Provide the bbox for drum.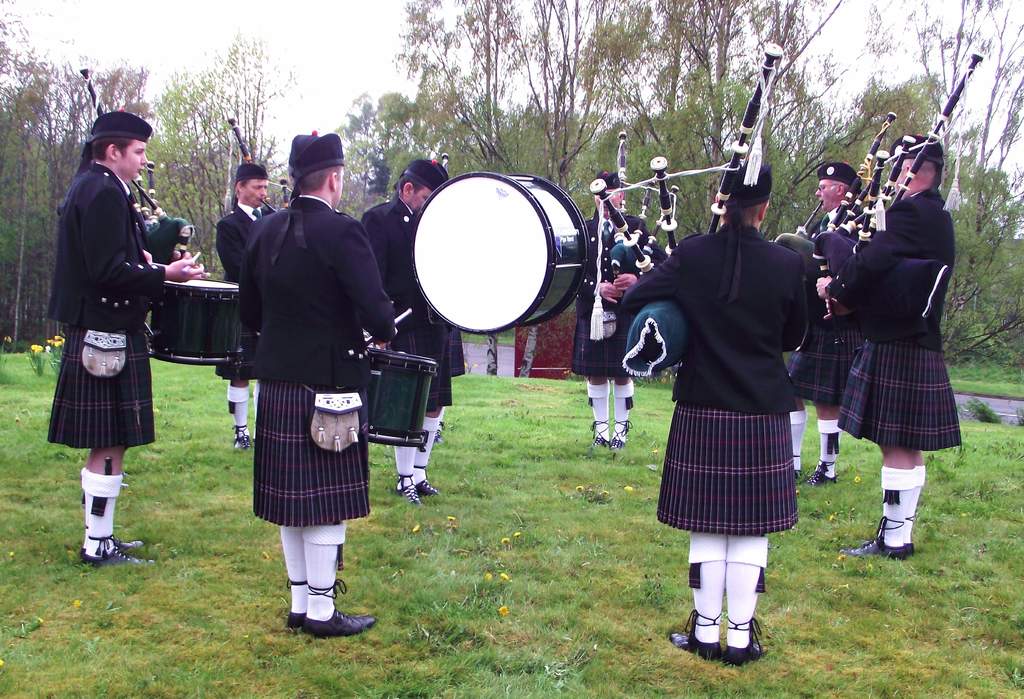
[left=403, top=157, right=595, bottom=325].
